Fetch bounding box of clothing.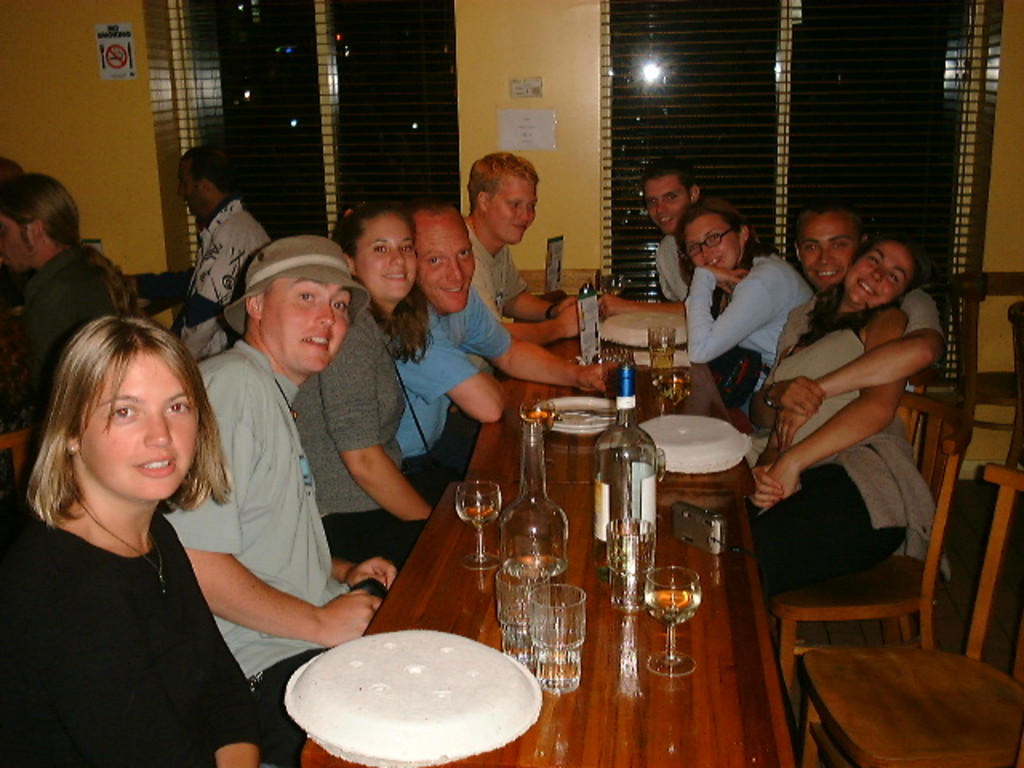
Bbox: rect(467, 222, 523, 326).
